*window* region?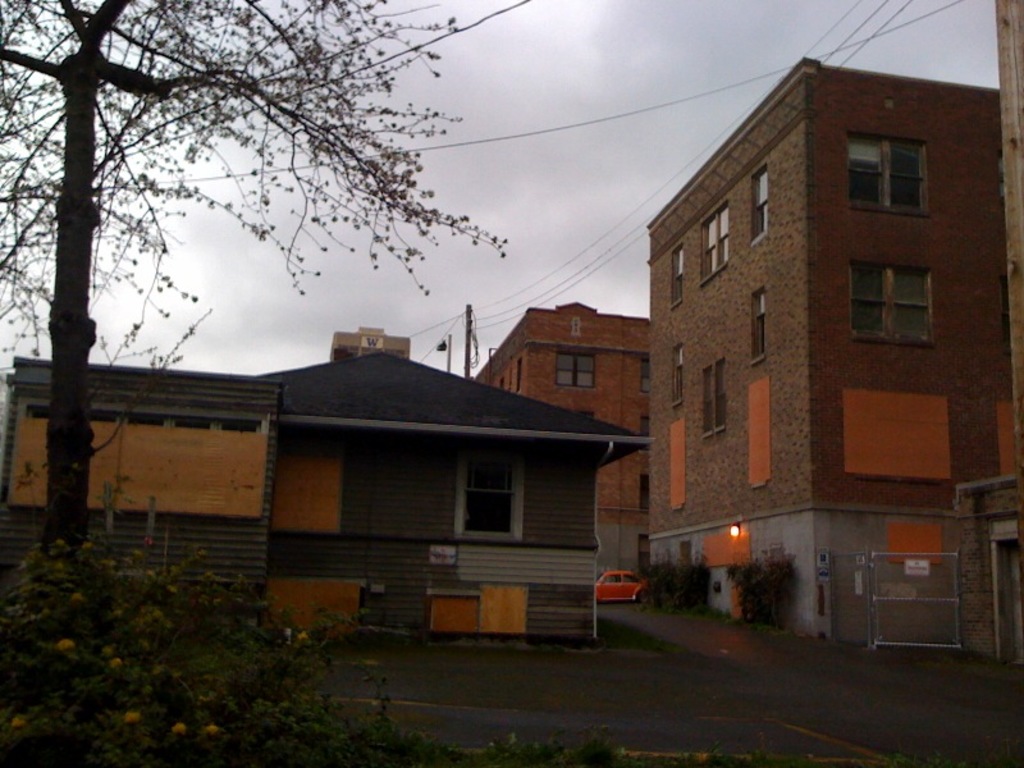
l=745, t=280, r=768, b=357
